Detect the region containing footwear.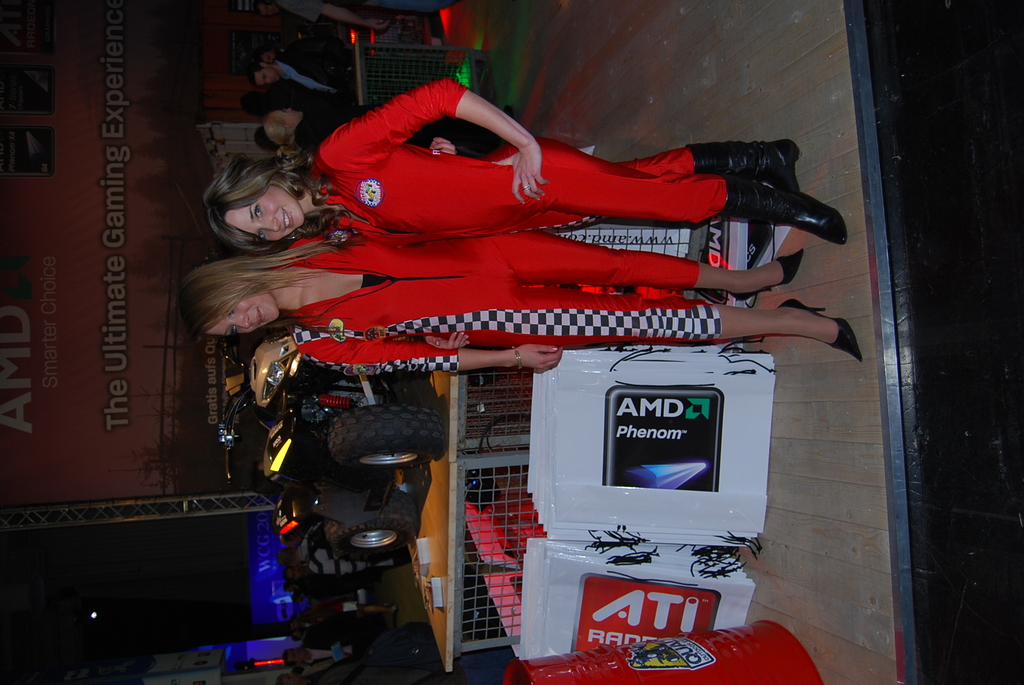
(x1=687, y1=134, x2=802, y2=194).
